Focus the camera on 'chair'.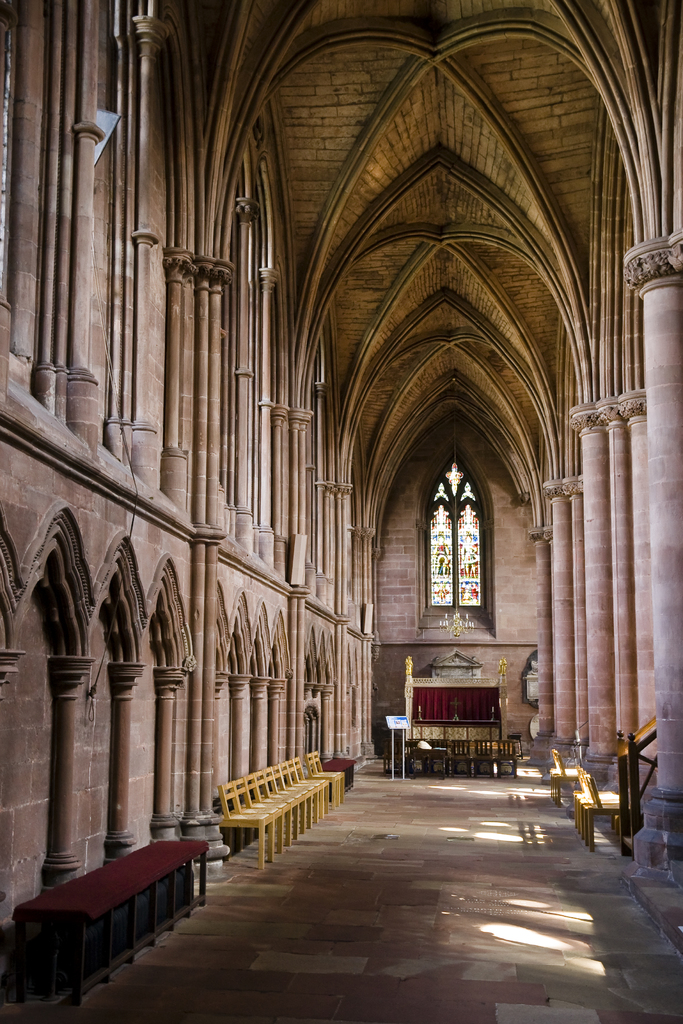
Focus region: x1=211 y1=781 x2=277 y2=858.
